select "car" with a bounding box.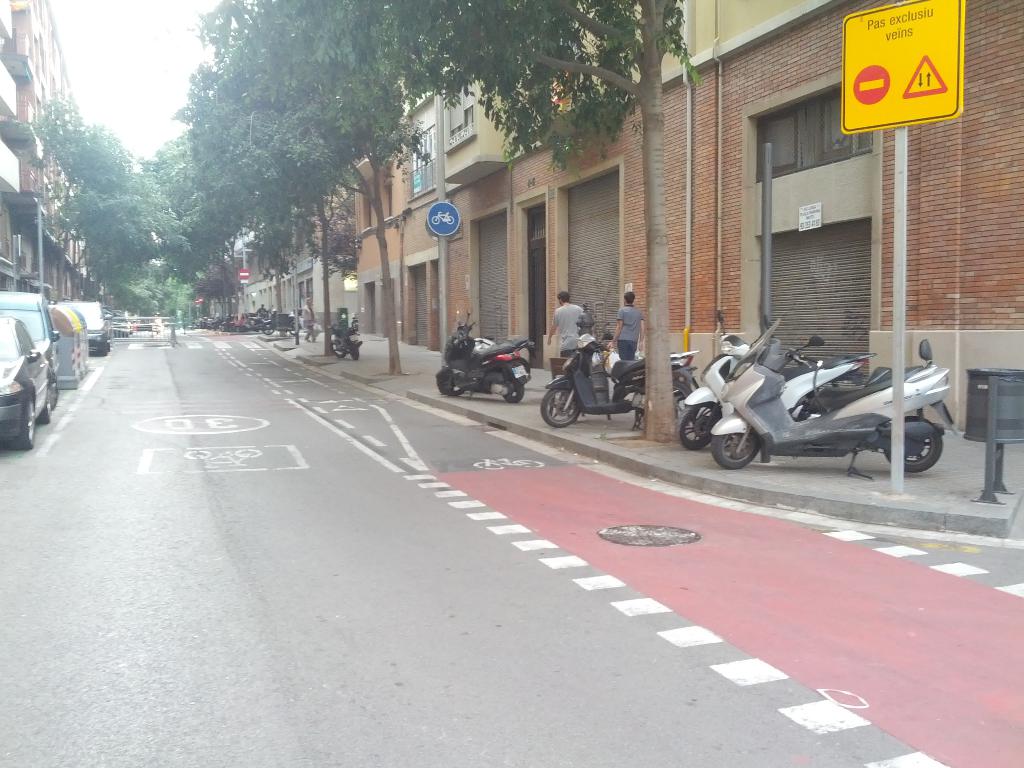
(63, 303, 108, 362).
